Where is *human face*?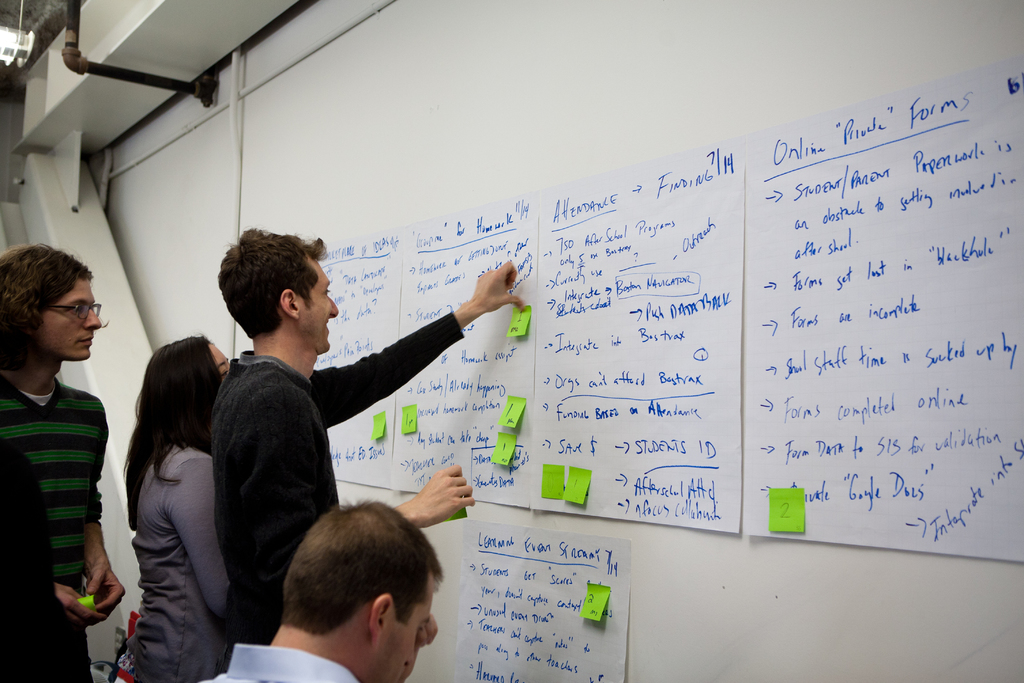
[left=42, top=277, right=99, bottom=360].
